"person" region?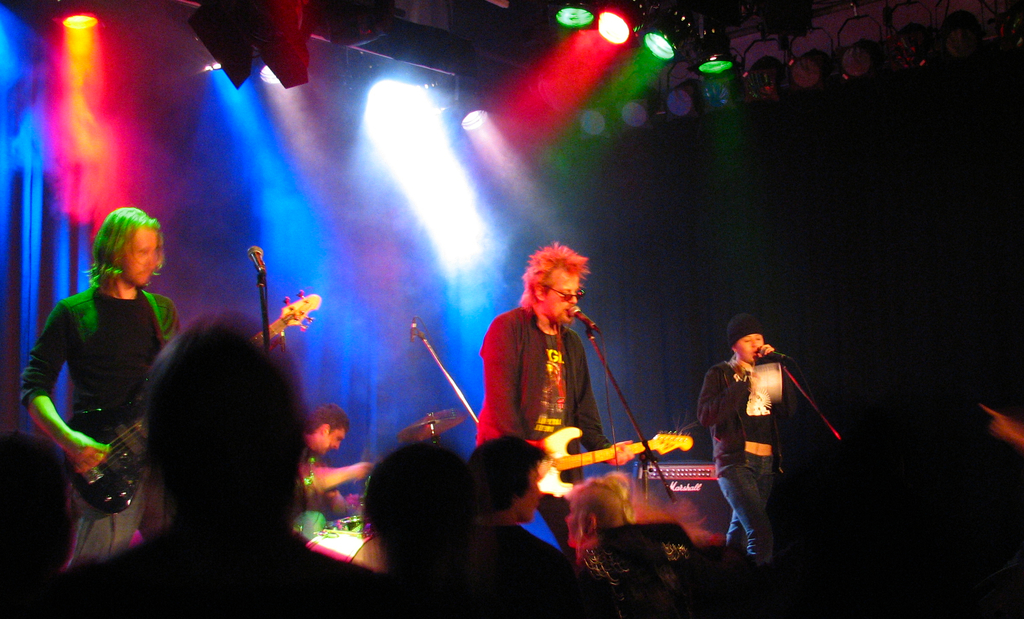
[left=298, top=403, right=376, bottom=528]
